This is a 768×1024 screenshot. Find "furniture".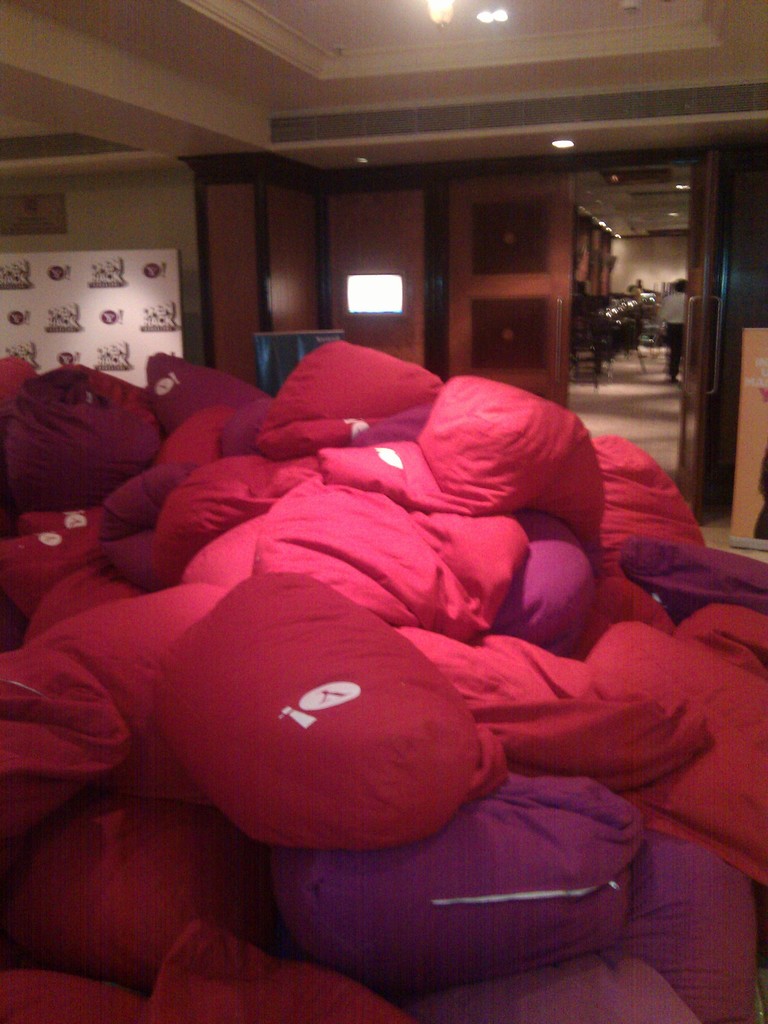
Bounding box: detection(250, 328, 344, 392).
